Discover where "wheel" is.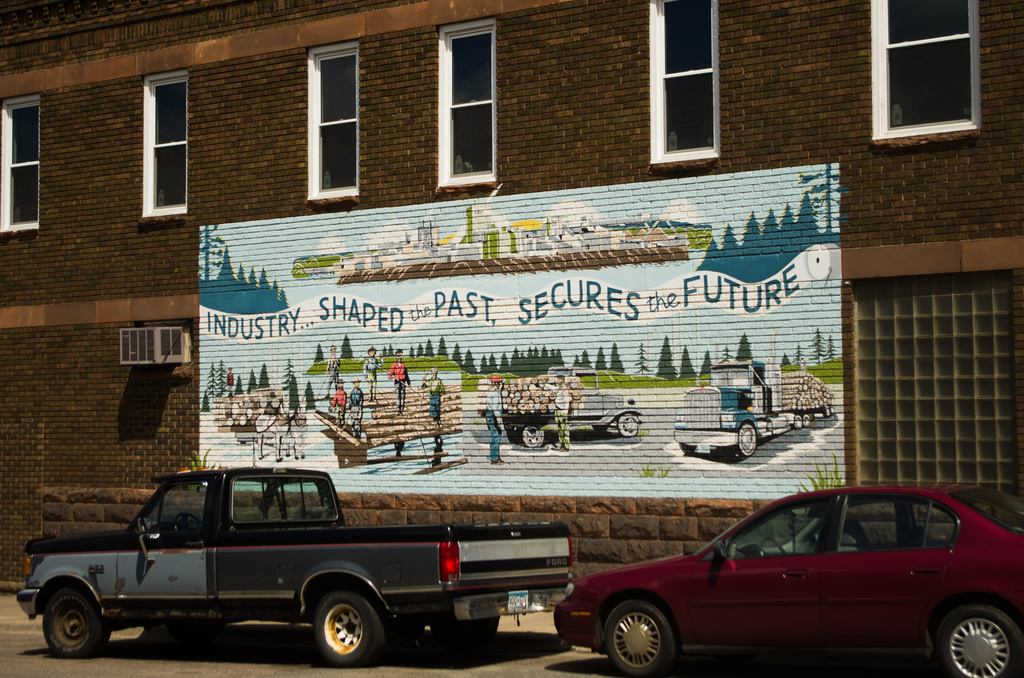
Discovered at Rect(680, 444, 698, 455).
